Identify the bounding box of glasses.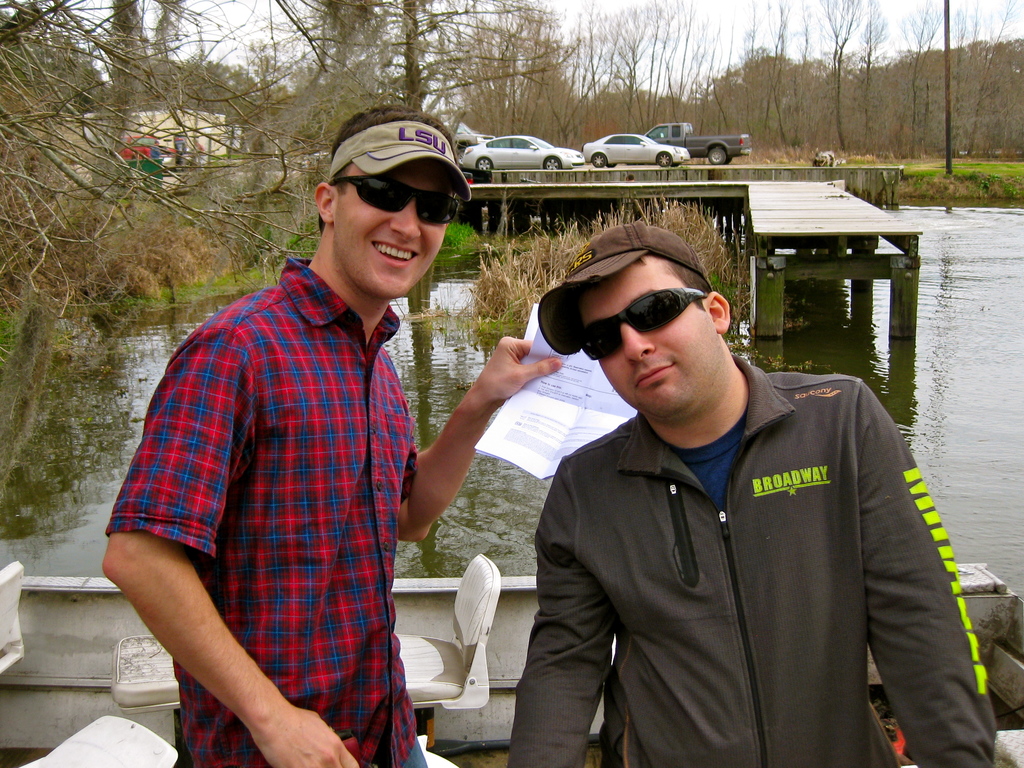
(x1=328, y1=172, x2=461, y2=228).
